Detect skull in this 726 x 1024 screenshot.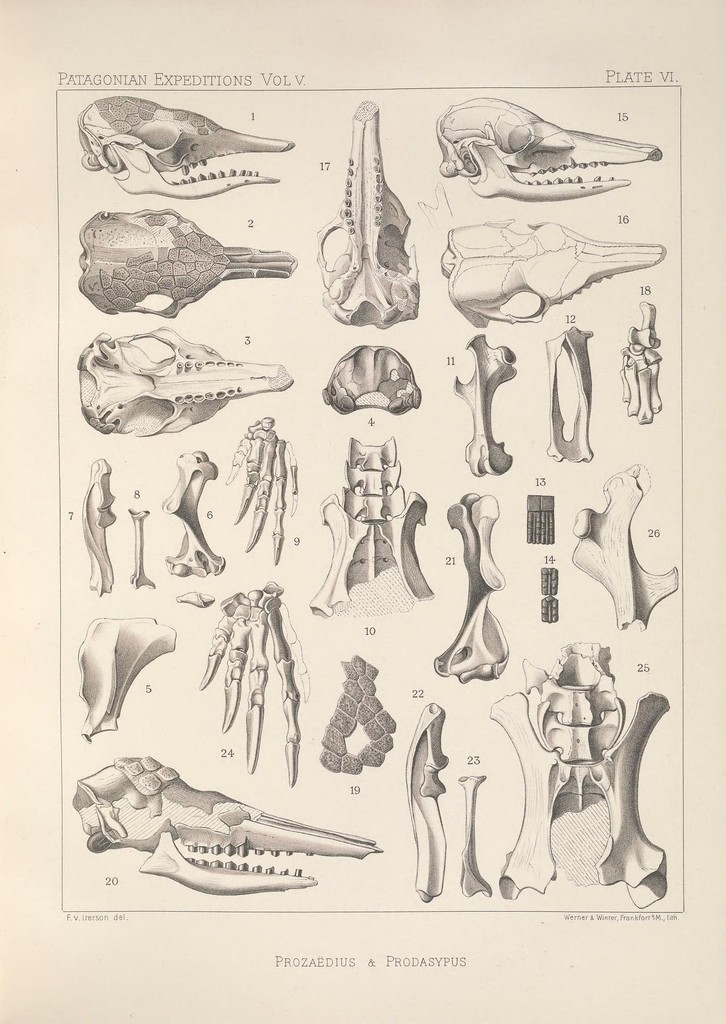
Detection: 322/344/425/417.
